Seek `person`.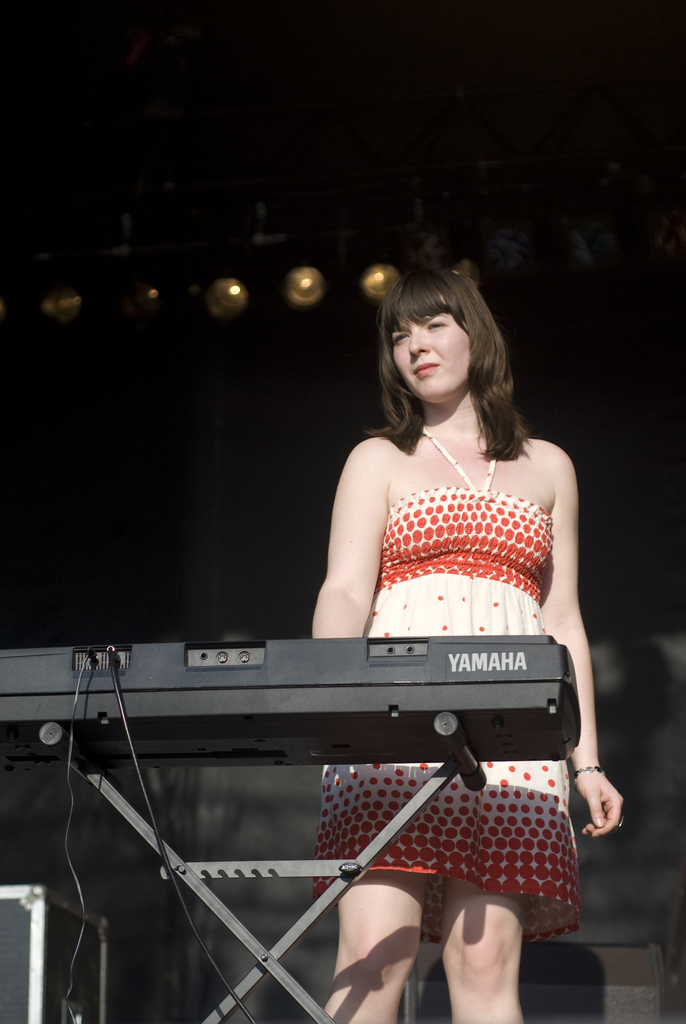
<bbox>307, 265, 630, 1023</bbox>.
